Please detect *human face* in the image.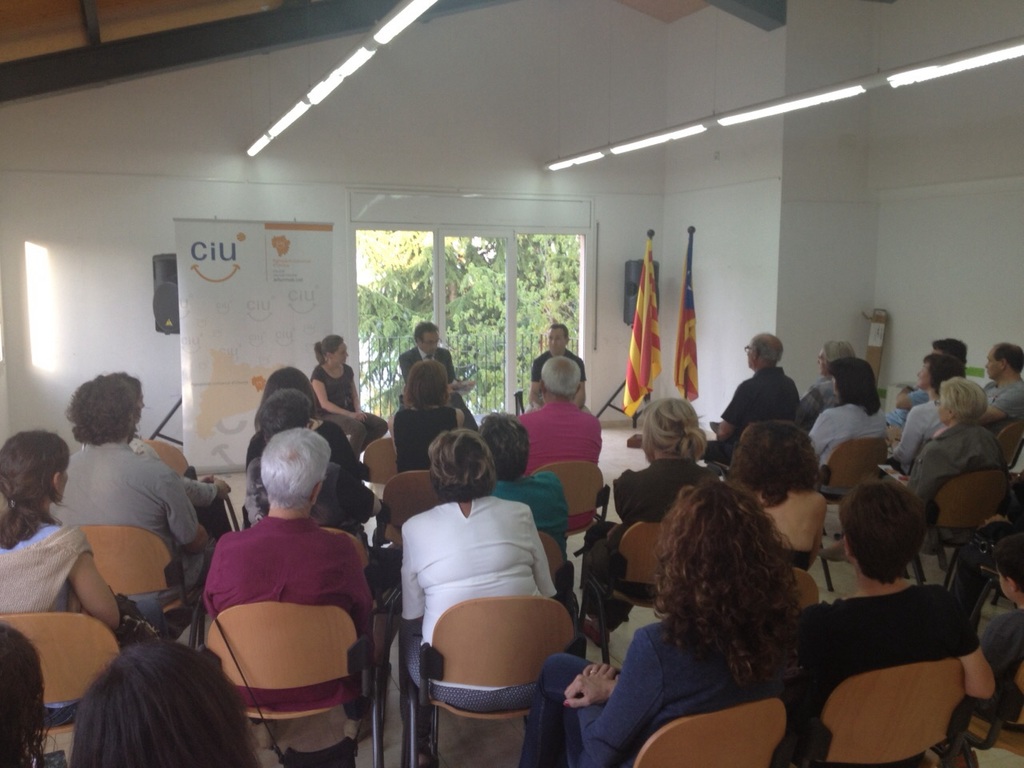
crop(423, 331, 439, 351).
